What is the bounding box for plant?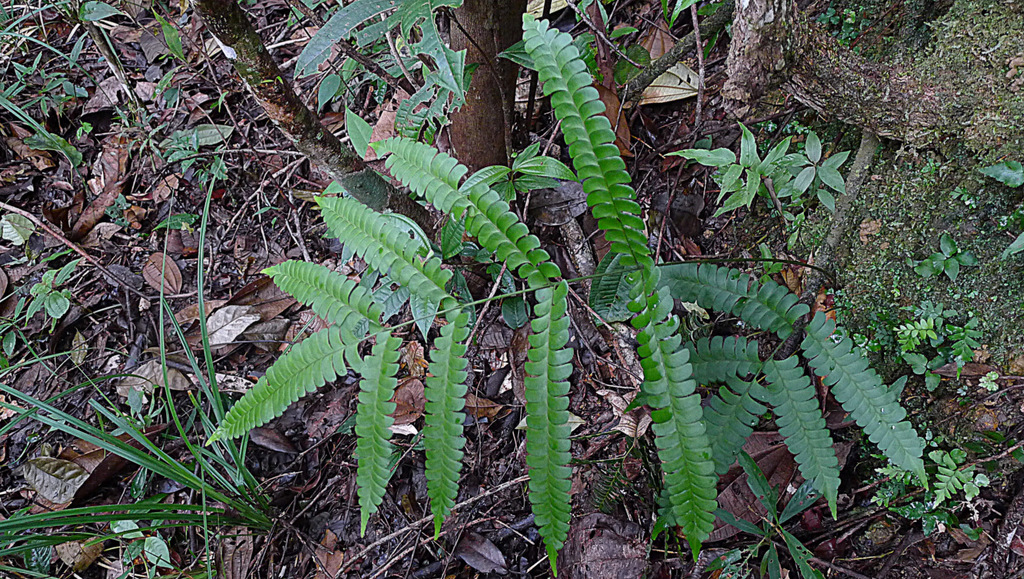
bbox=(0, 0, 163, 578).
